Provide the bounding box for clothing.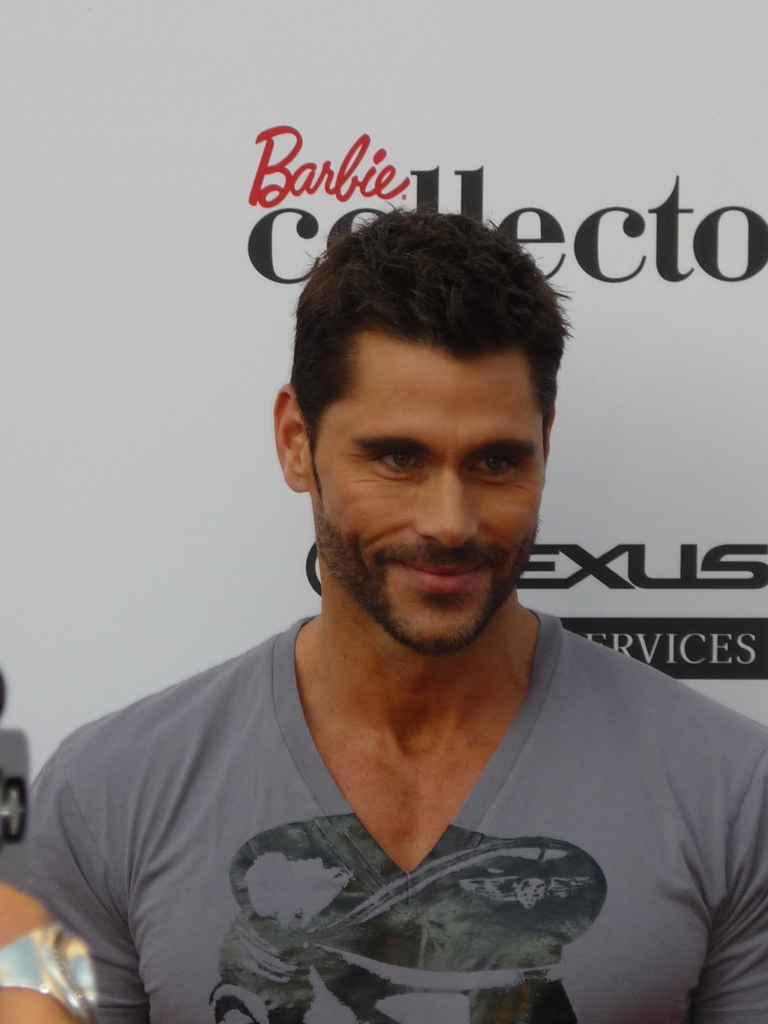
box(59, 616, 733, 1011).
